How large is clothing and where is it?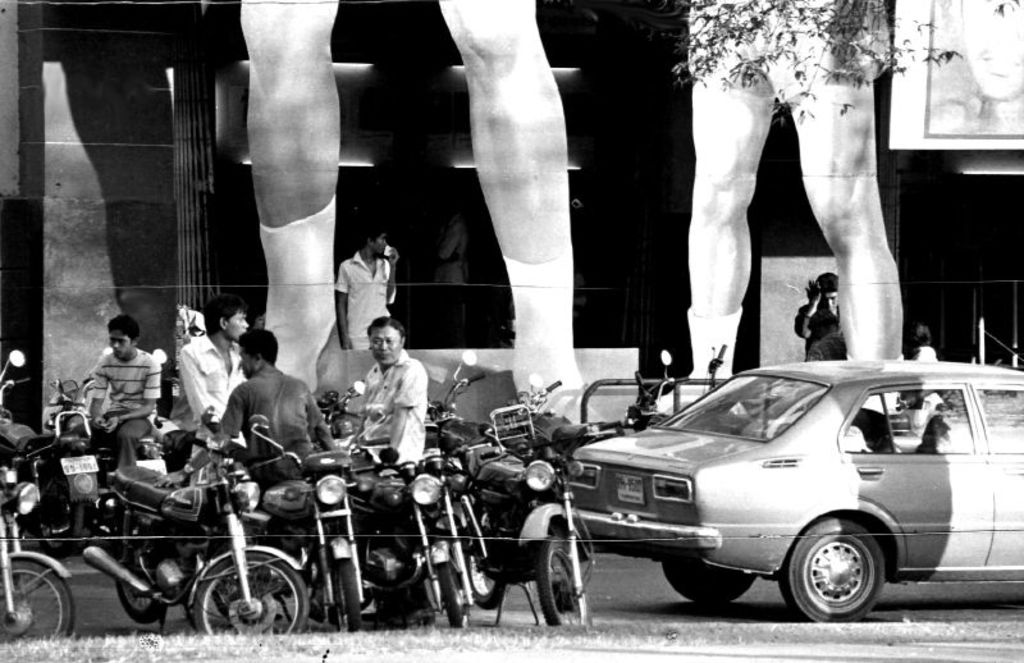
Bounding box: (334,241,393,374).
